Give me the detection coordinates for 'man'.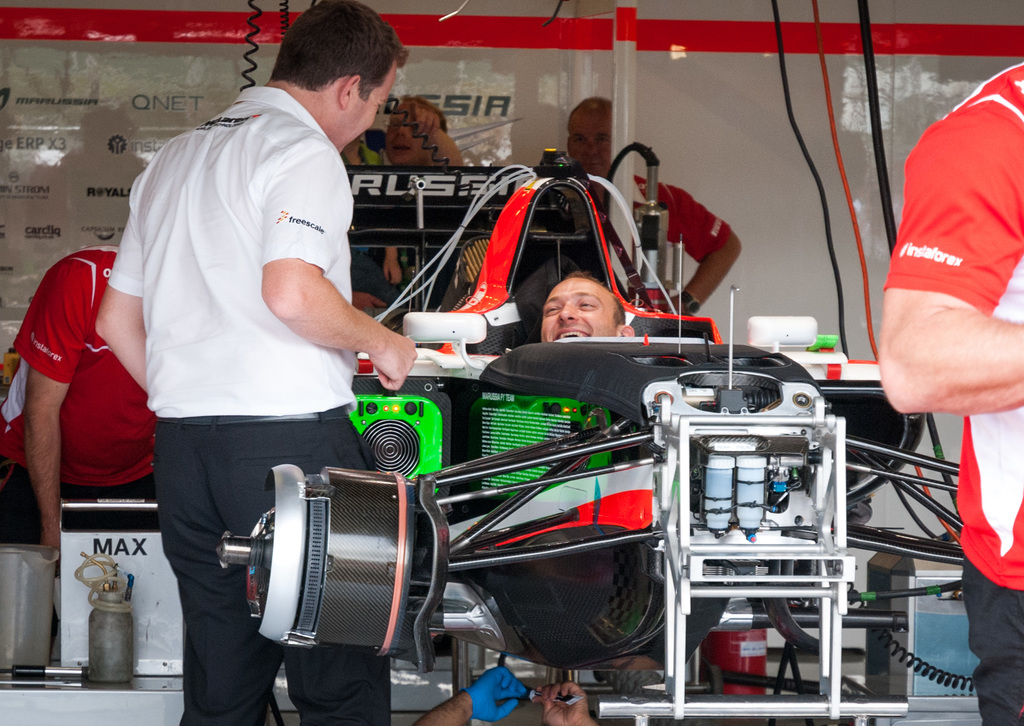
(x1=540, y1=273, x2=640, y2=351).
